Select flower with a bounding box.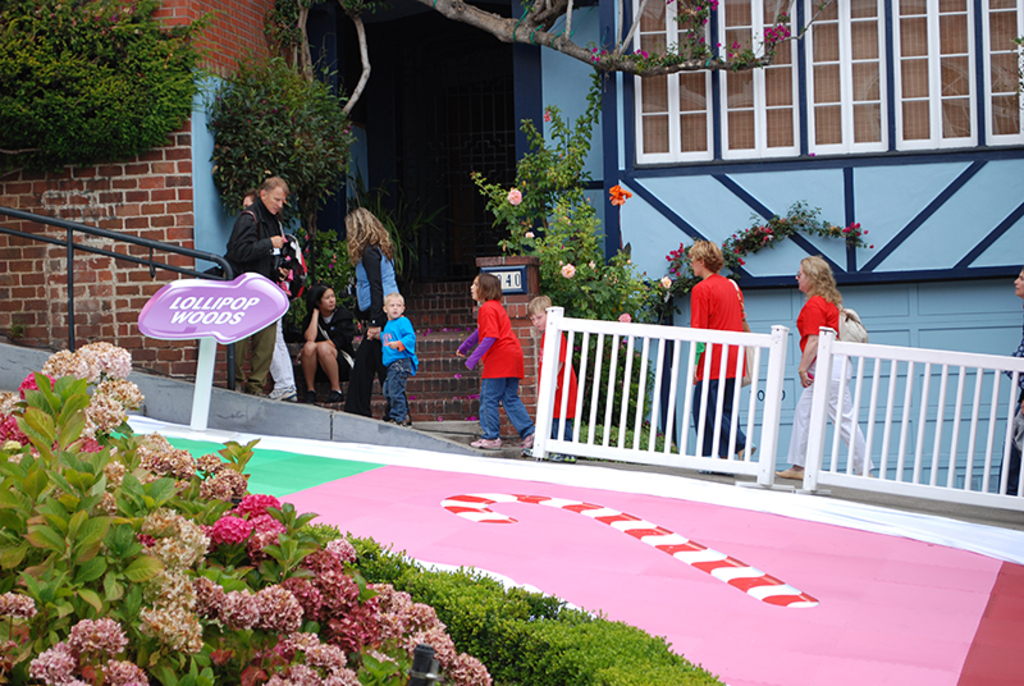
detection(509, 187, 521, 206).
